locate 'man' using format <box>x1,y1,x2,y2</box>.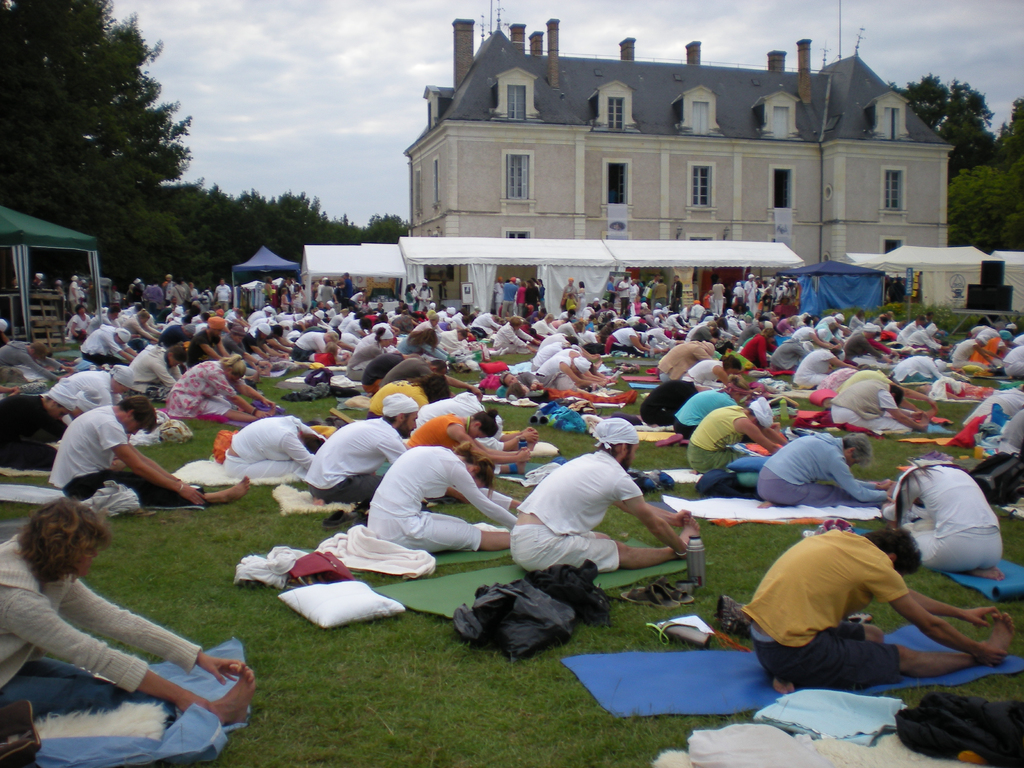
<box>502,438,698,573</box>.
